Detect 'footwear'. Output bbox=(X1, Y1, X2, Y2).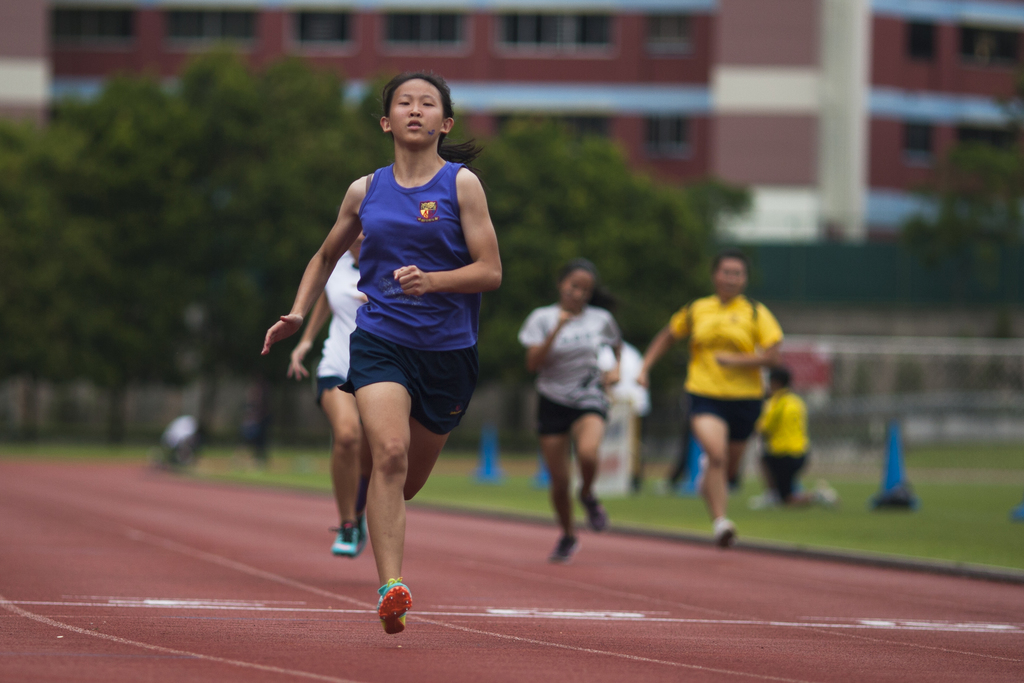
bbox=(573, 488, 612, 535).
